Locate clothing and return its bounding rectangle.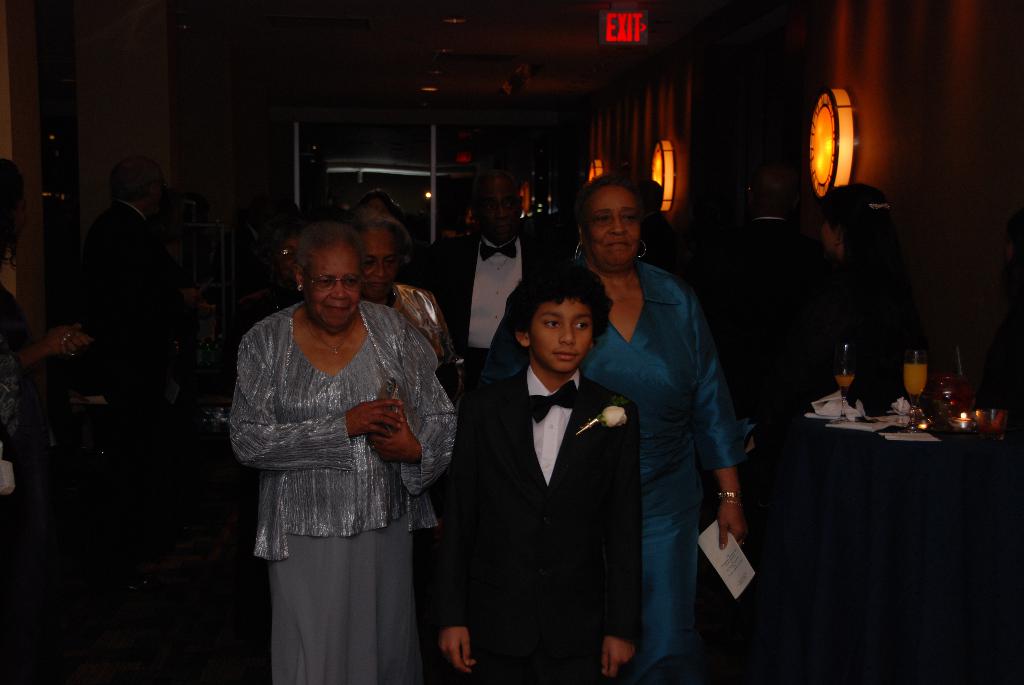
{"x1": 420, "y1": 294, "x2": 648, "y2": 681}.
